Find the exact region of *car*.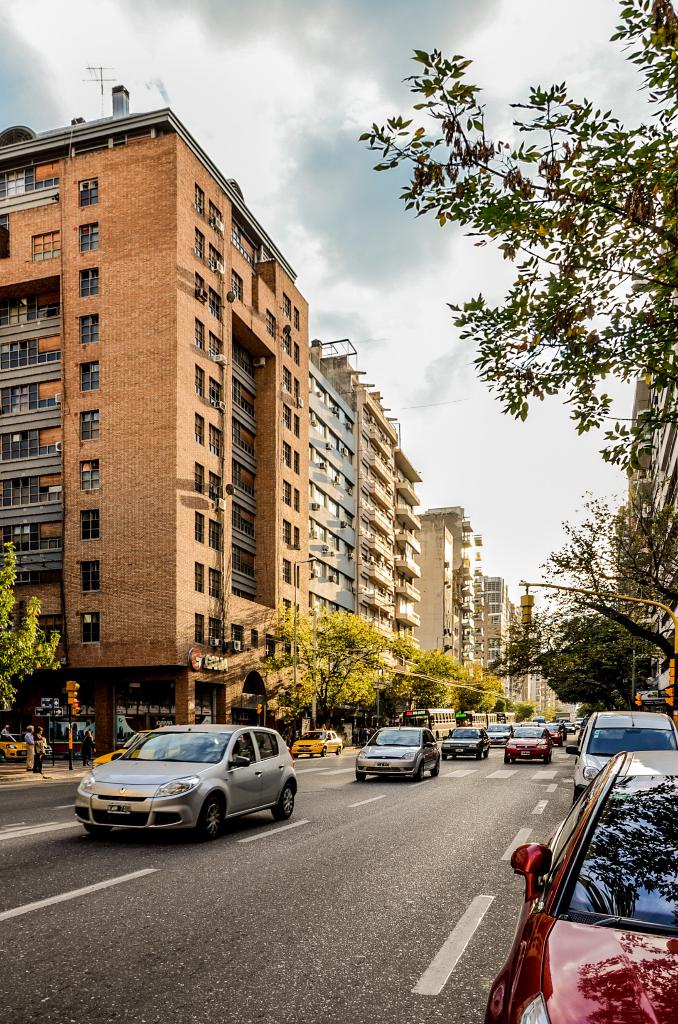
Exact region: [560, 704, 677, 796].
